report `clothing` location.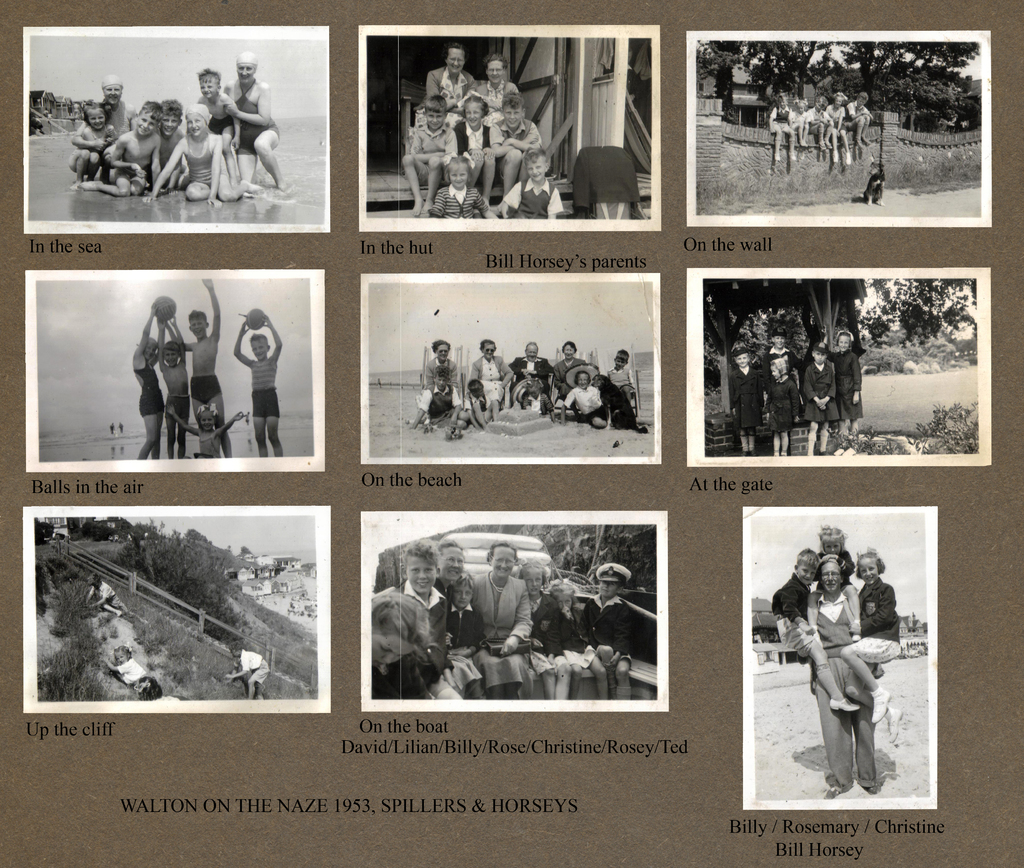
Report: 563, 380, 609, 417.
